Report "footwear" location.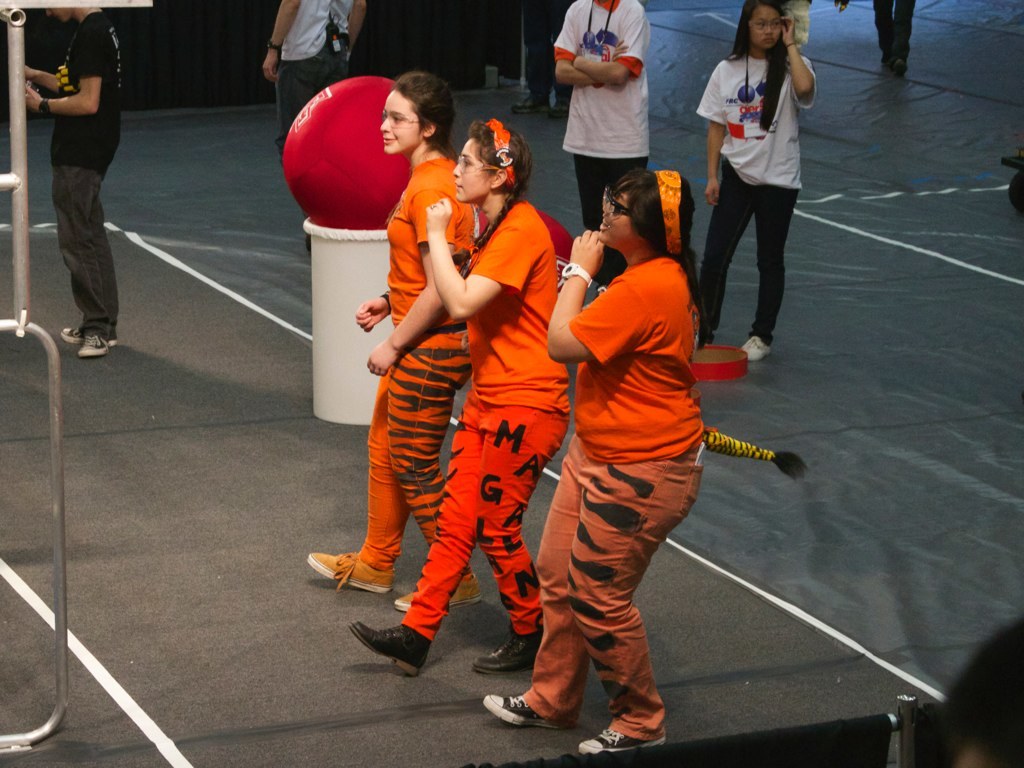
Report: BBox(740, 330, 768, 357).
